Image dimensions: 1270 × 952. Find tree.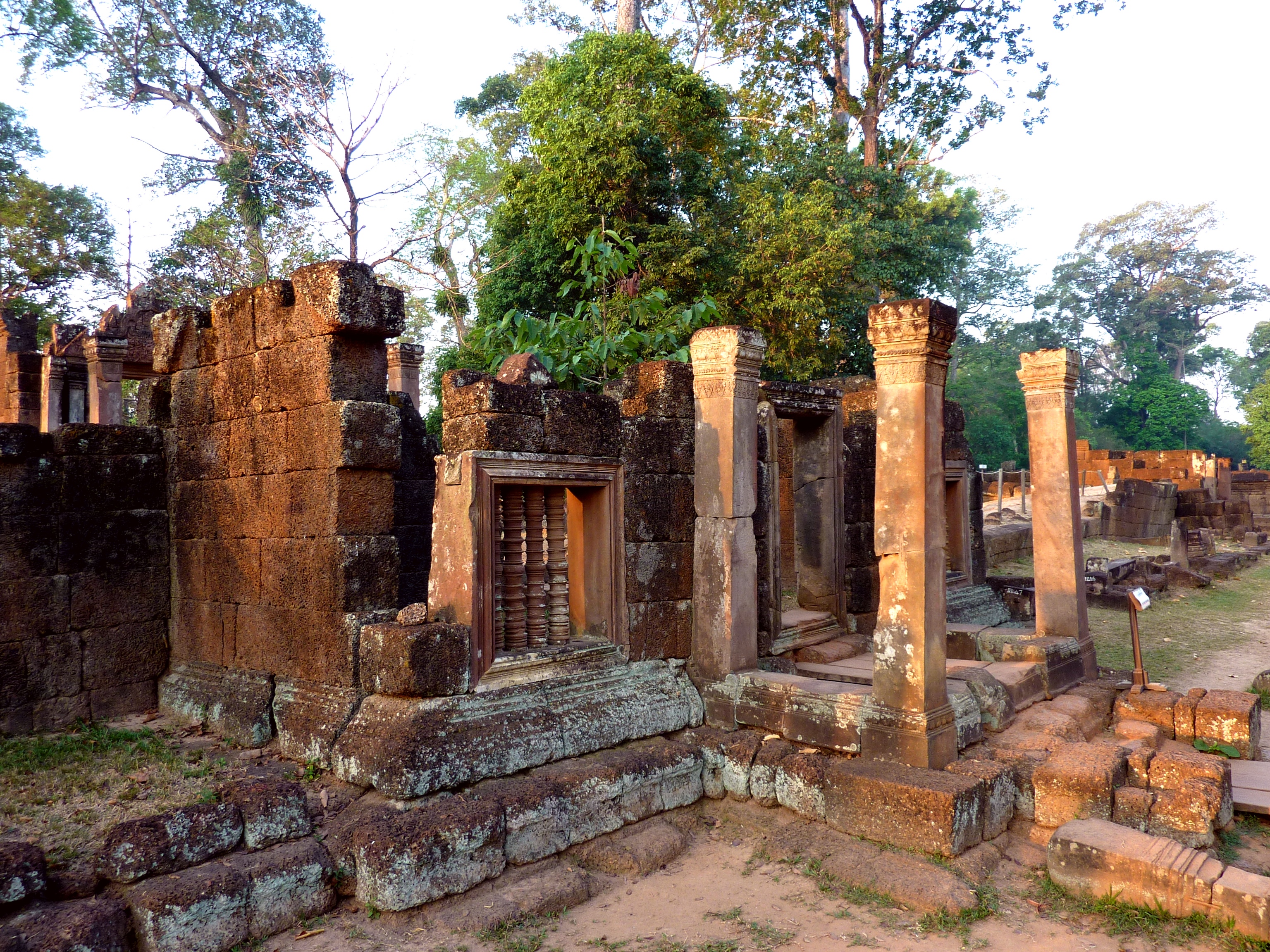
crop(389, 77, 525, 205).
